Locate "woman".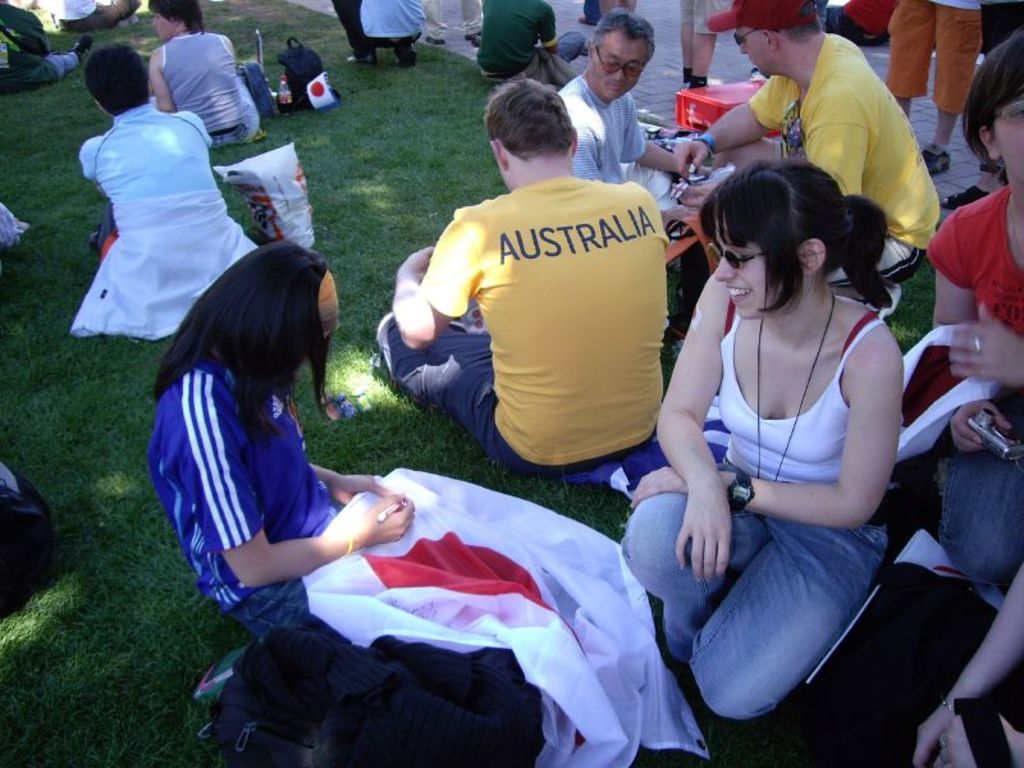
Bounding box: bbox(147, 0, 259, 146).
